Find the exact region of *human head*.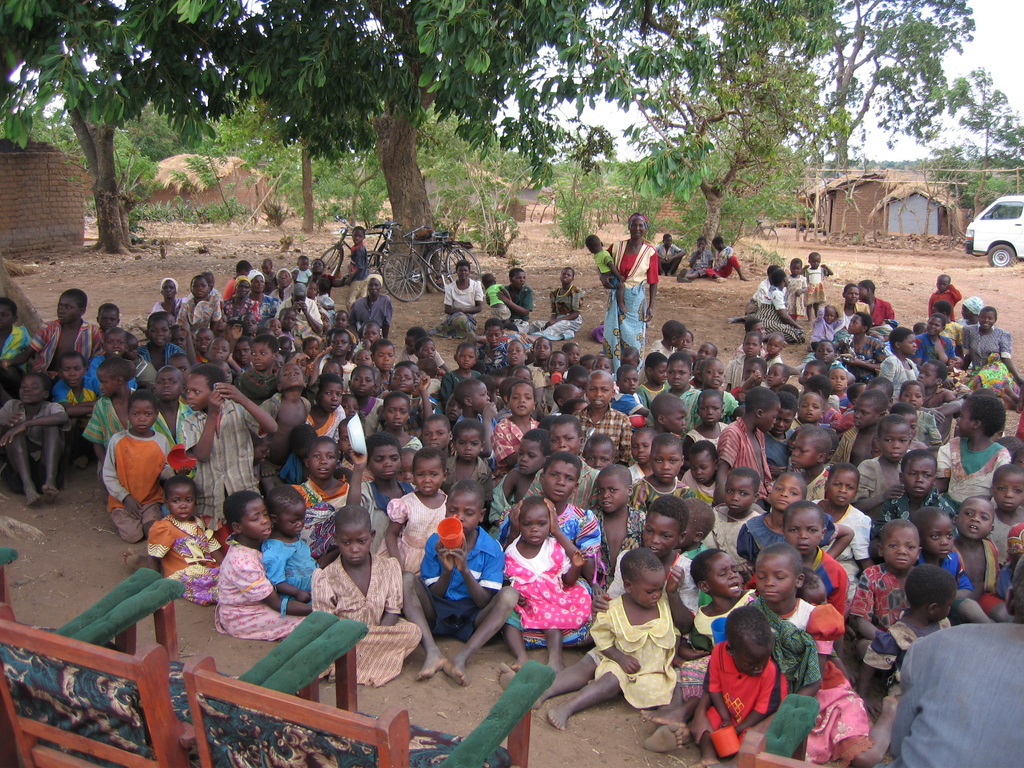
Exact region: <bbox>308, 257, 329, 275</bbox>.
